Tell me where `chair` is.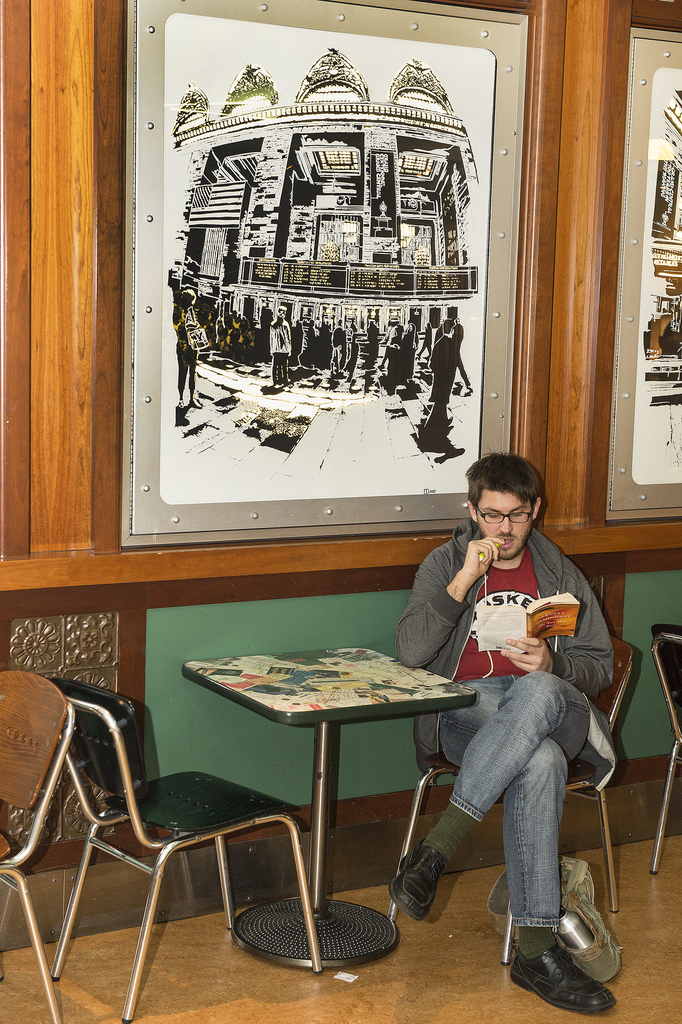
`chair` is at (x1=645, y1=623, x2=681, y2=879).
